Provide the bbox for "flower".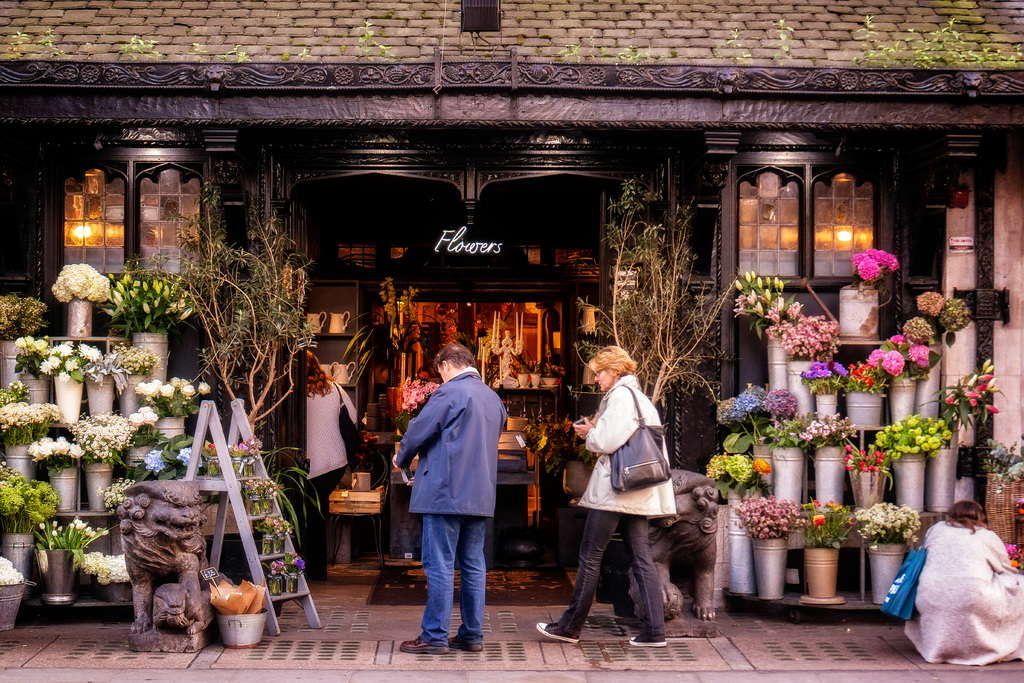
(177, 447, 204, 470).
